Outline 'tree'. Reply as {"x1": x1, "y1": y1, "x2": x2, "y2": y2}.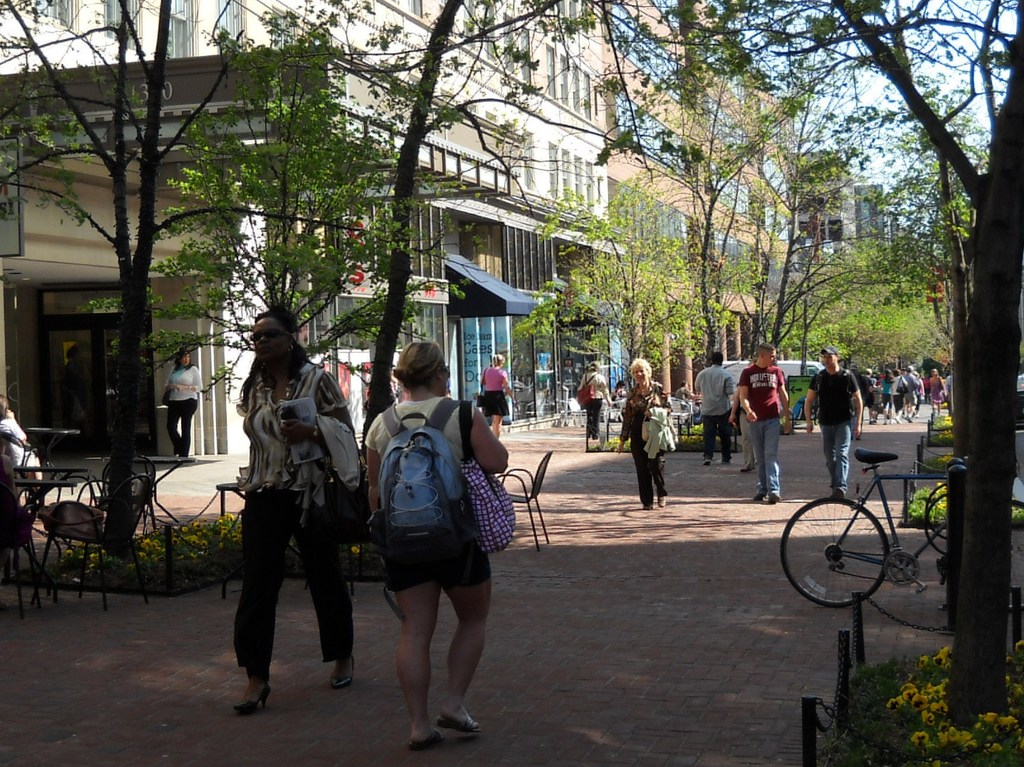
{"x1": 511, "y1": 170, "x2": 765, "y2": 392}.
